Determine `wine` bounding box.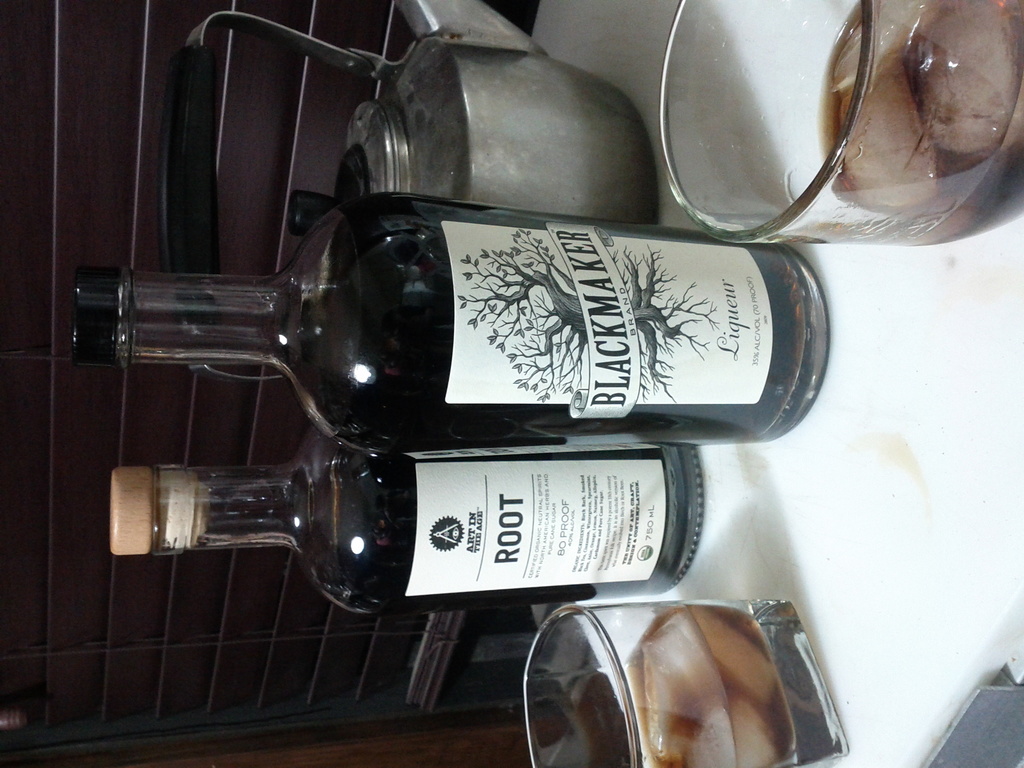
Determined: select_region(618, 605, 797, 767).
